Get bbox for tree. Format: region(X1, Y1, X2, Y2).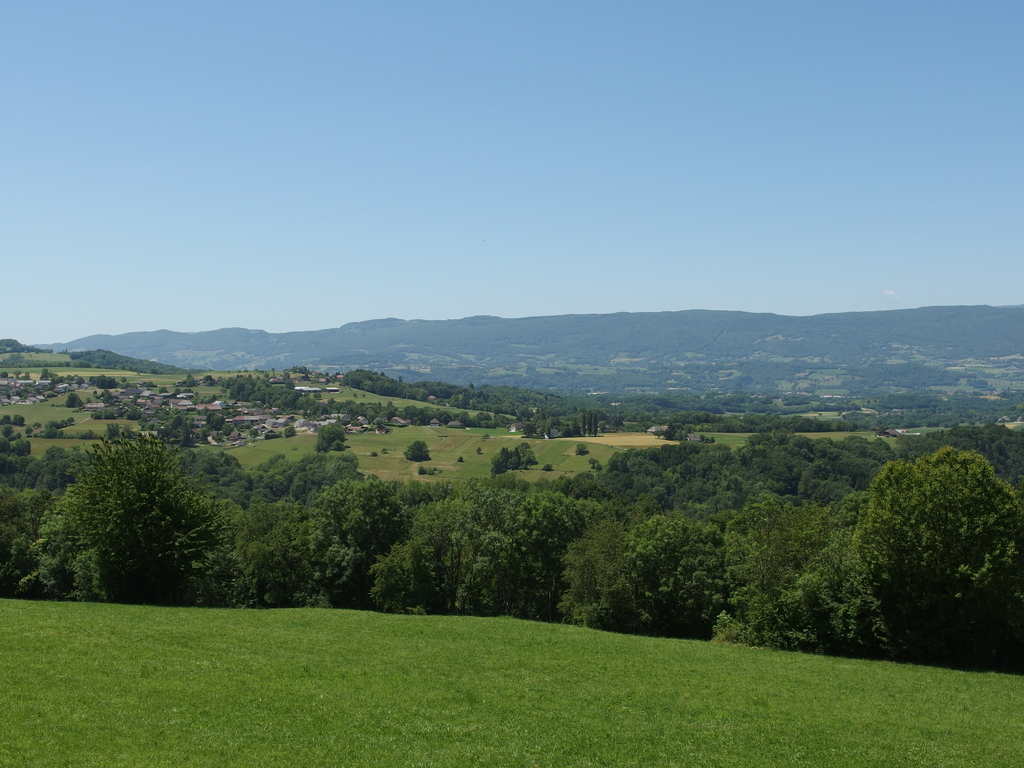
region(60, 395, 228, 609).
